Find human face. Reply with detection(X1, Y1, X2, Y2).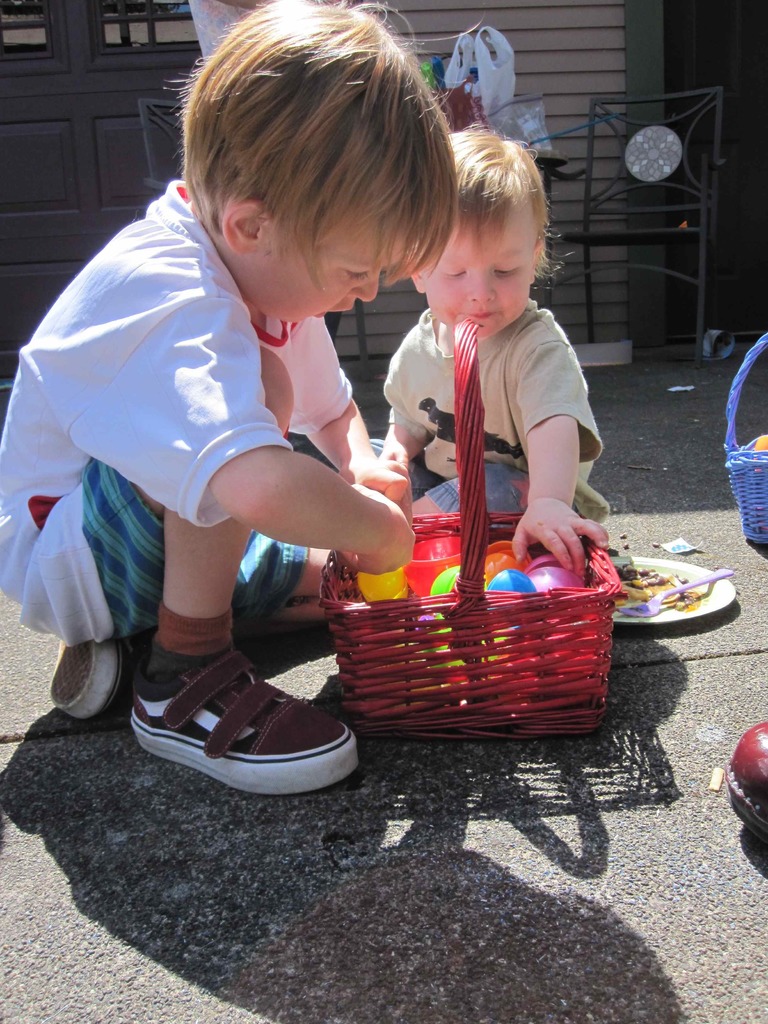
detection(413, 229, 527, 340).
